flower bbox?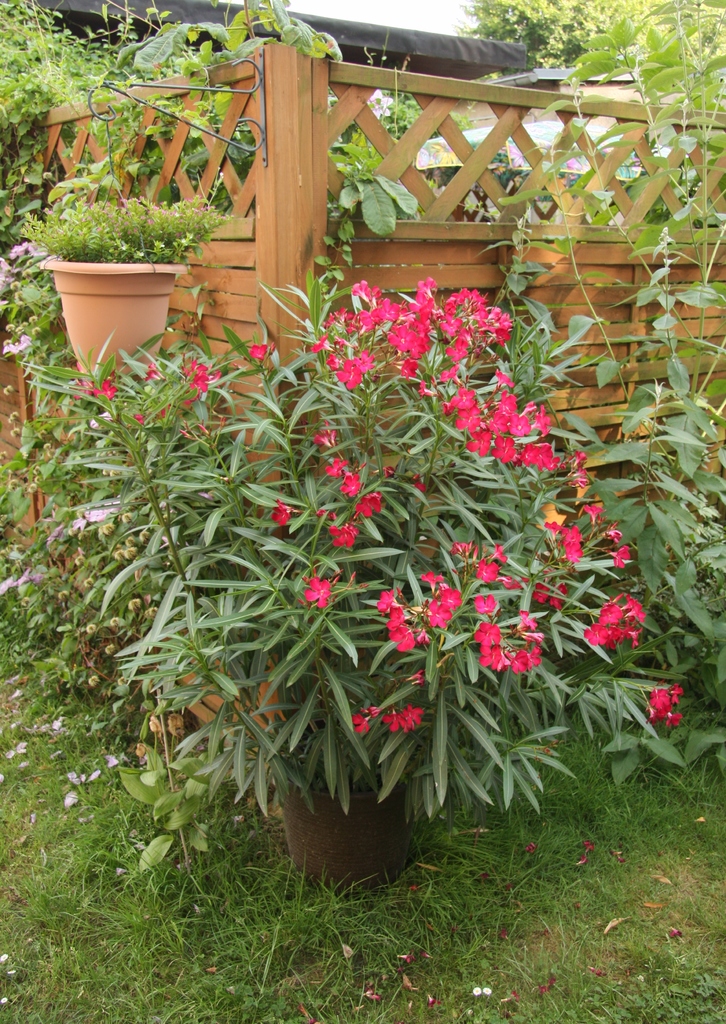
crop(247, 340, 268, 362)
